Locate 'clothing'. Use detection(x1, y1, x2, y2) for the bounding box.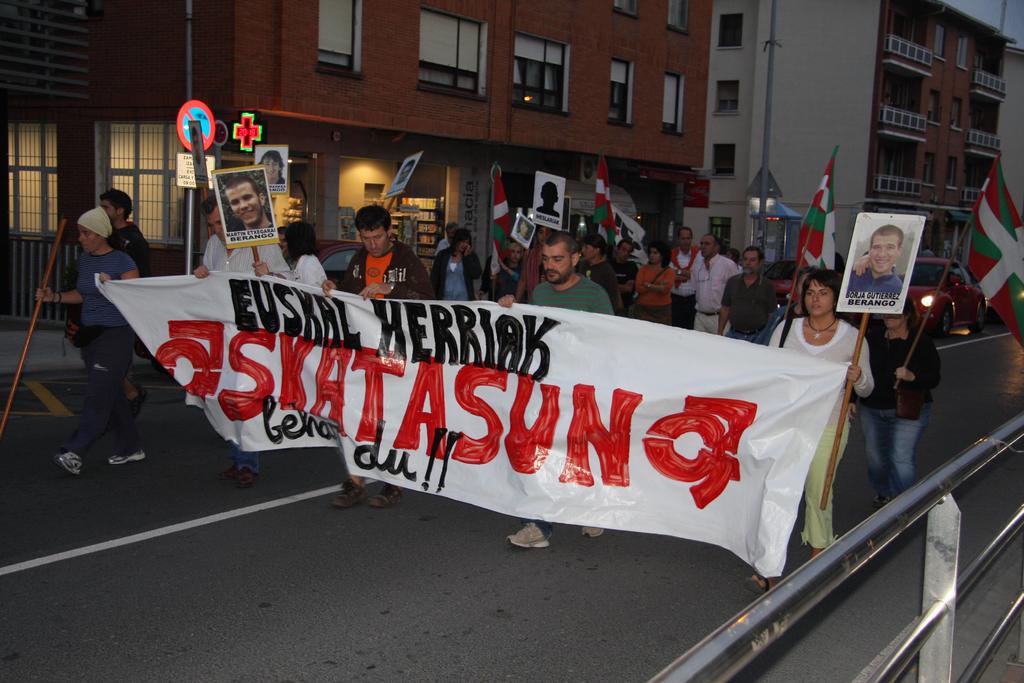
detection(294, 254, 326, 286).
